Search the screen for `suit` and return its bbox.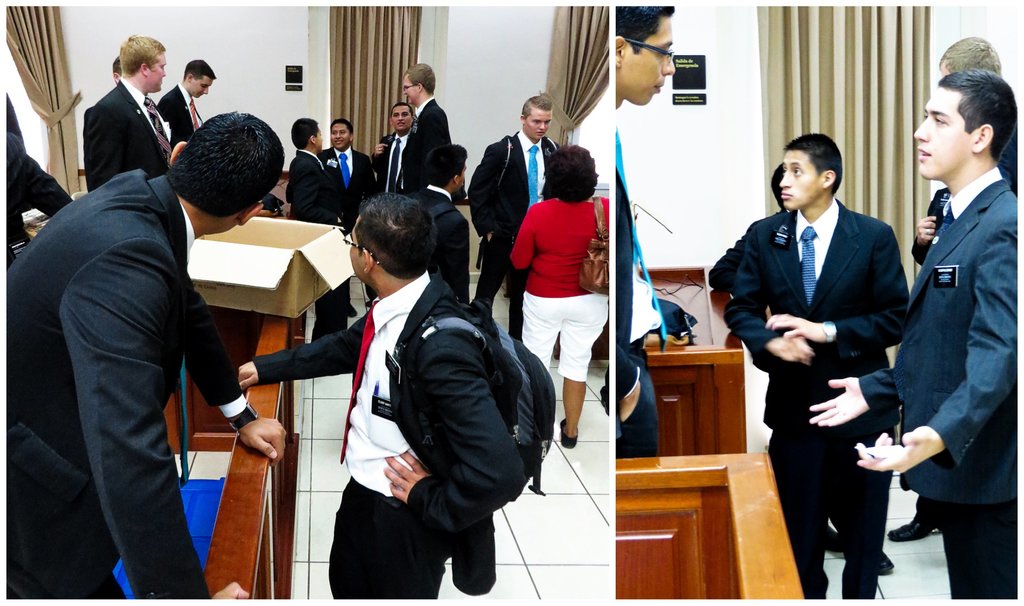
Found: 860/165/1020/603.
